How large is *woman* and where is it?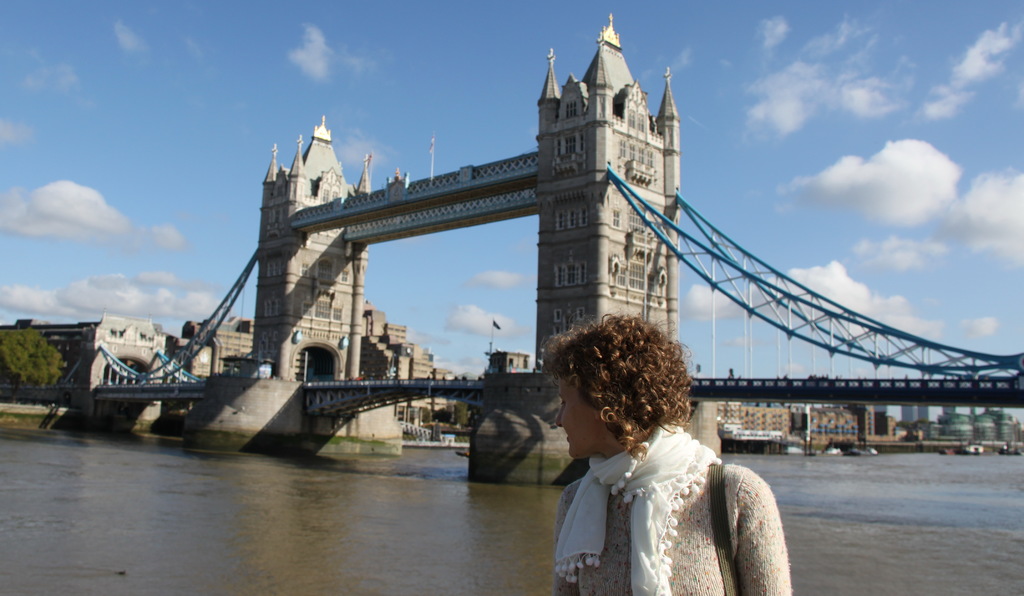
Bounding box: [x1=552, y1=311, x2=794, y2=595].
